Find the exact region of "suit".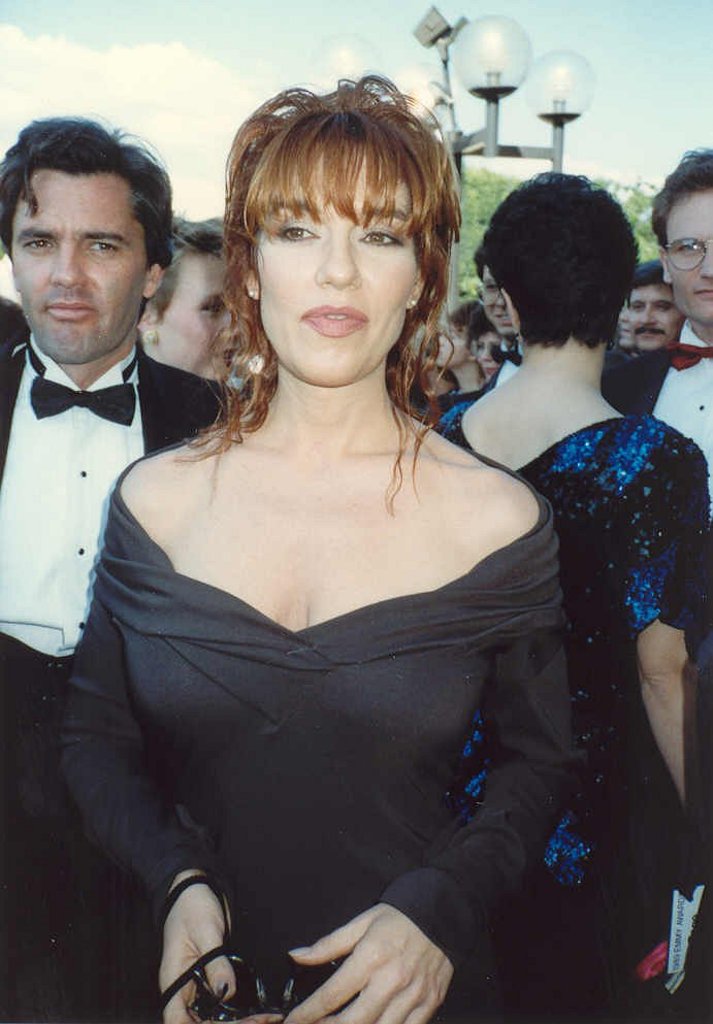
Exact region: pyautogui.locateOnScreen(0, 328, 219, 1023).
